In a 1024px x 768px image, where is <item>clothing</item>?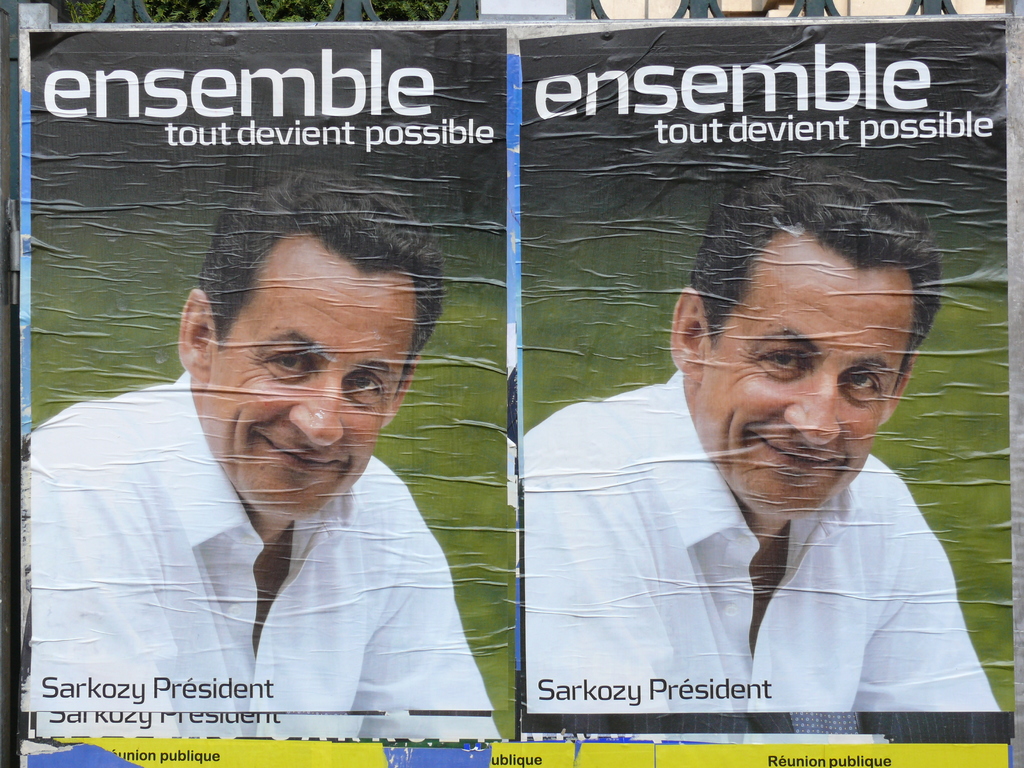
<box>506,335,1020,733</box>.
